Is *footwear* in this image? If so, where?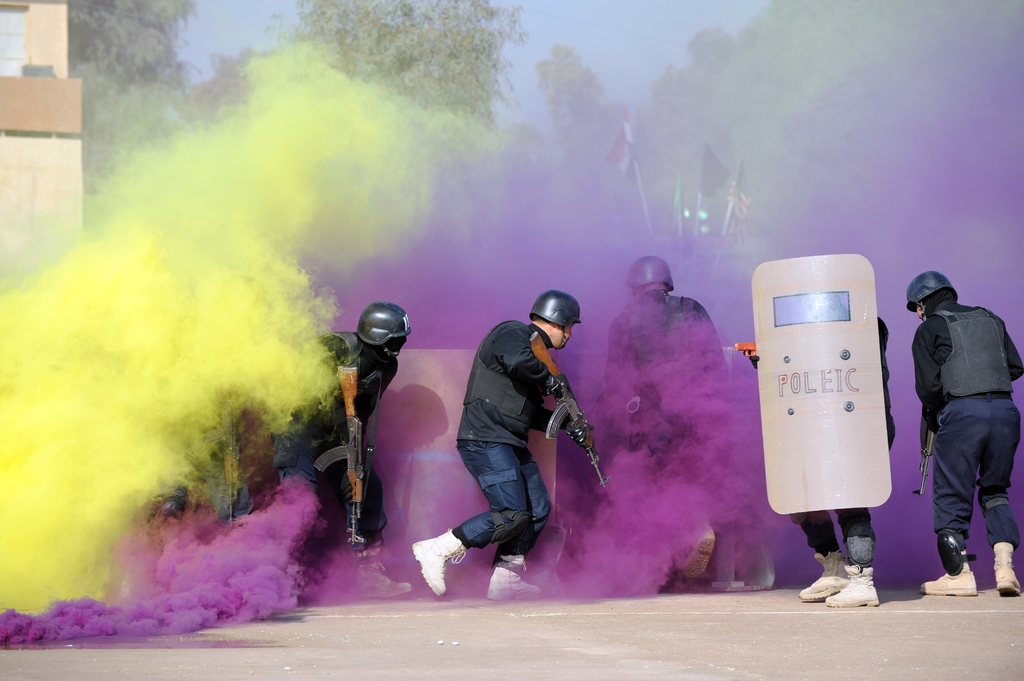
Yes, at BBox(356, 561, 415, 597).
